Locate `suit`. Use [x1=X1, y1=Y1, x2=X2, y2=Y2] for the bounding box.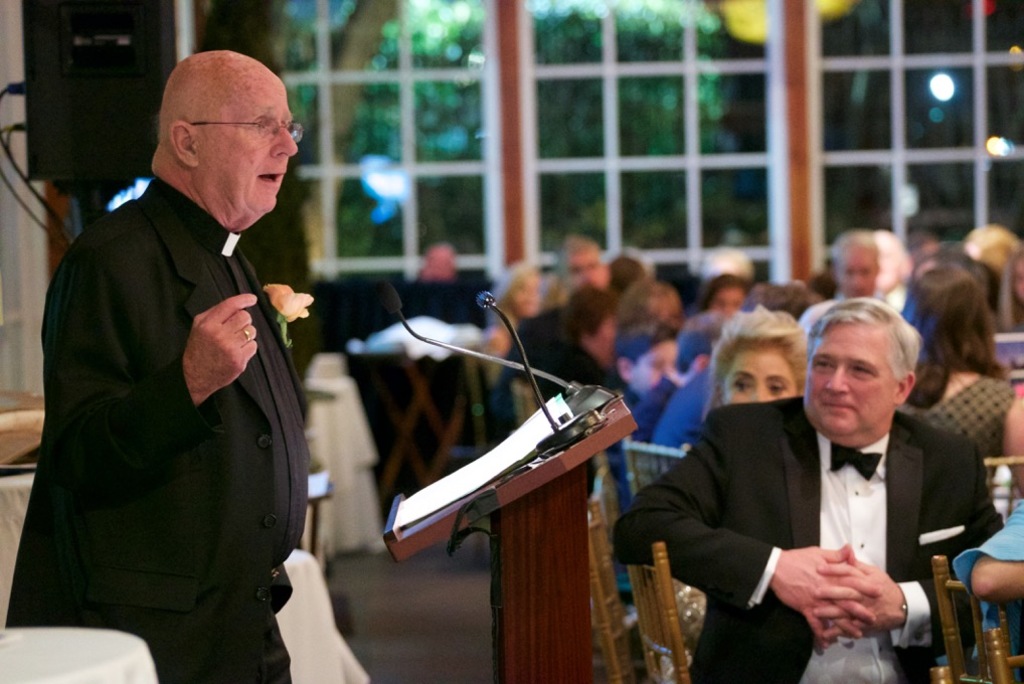
[x1=26, y1=102, x2=330, y2=683].
